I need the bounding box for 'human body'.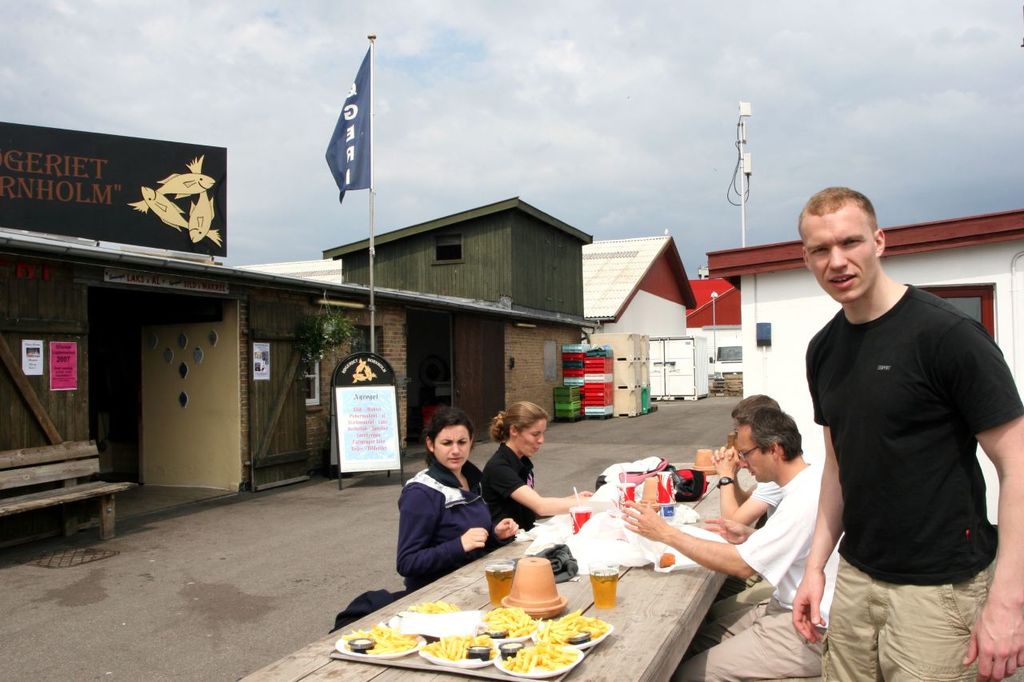
Here it is: bbox(623, 401, 864, 681).
